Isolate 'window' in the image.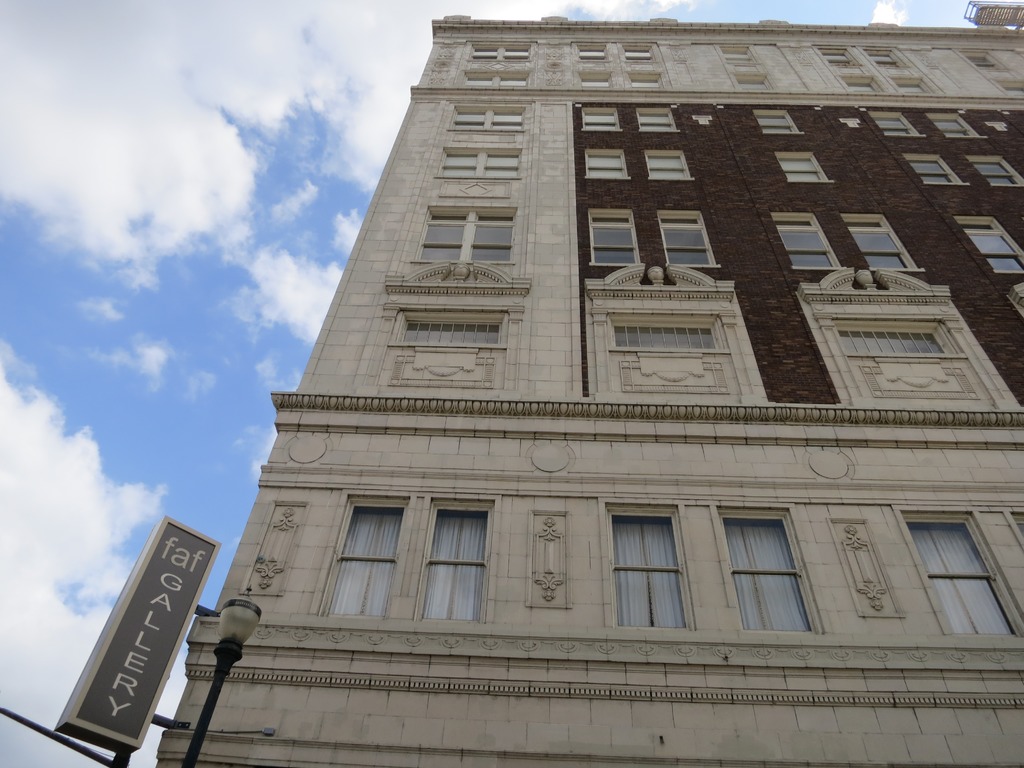
Isolated region: bbox(718, 509, 827, 636).
